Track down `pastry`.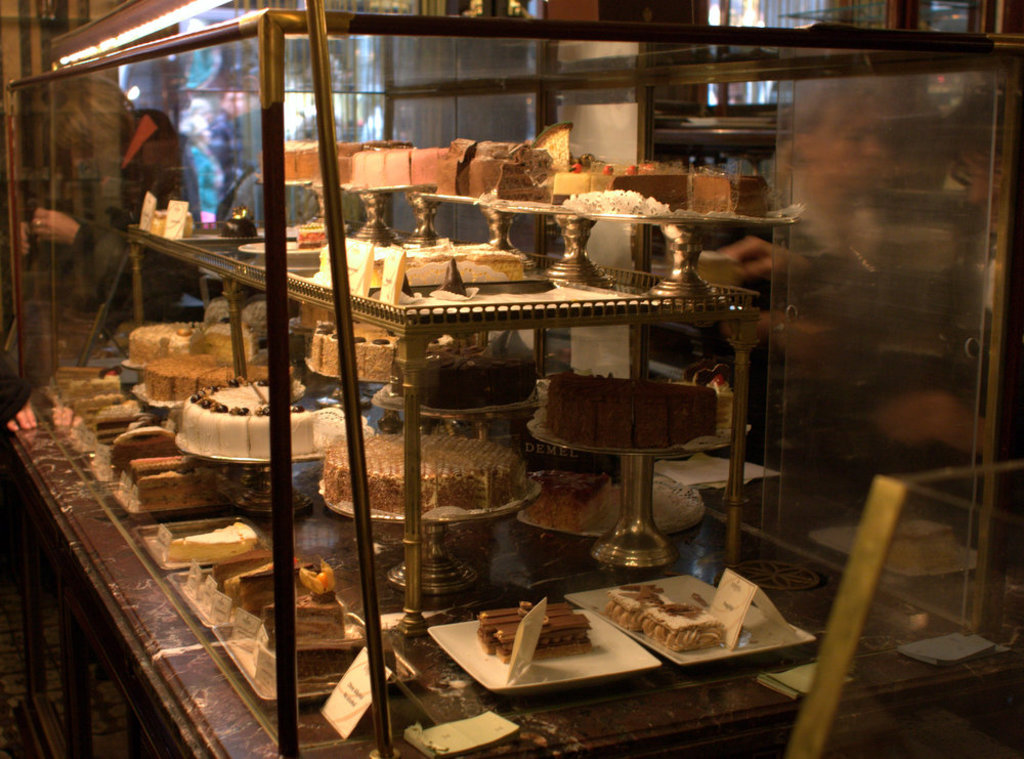
Tracked to Rect(602, 578, 678, 630).
